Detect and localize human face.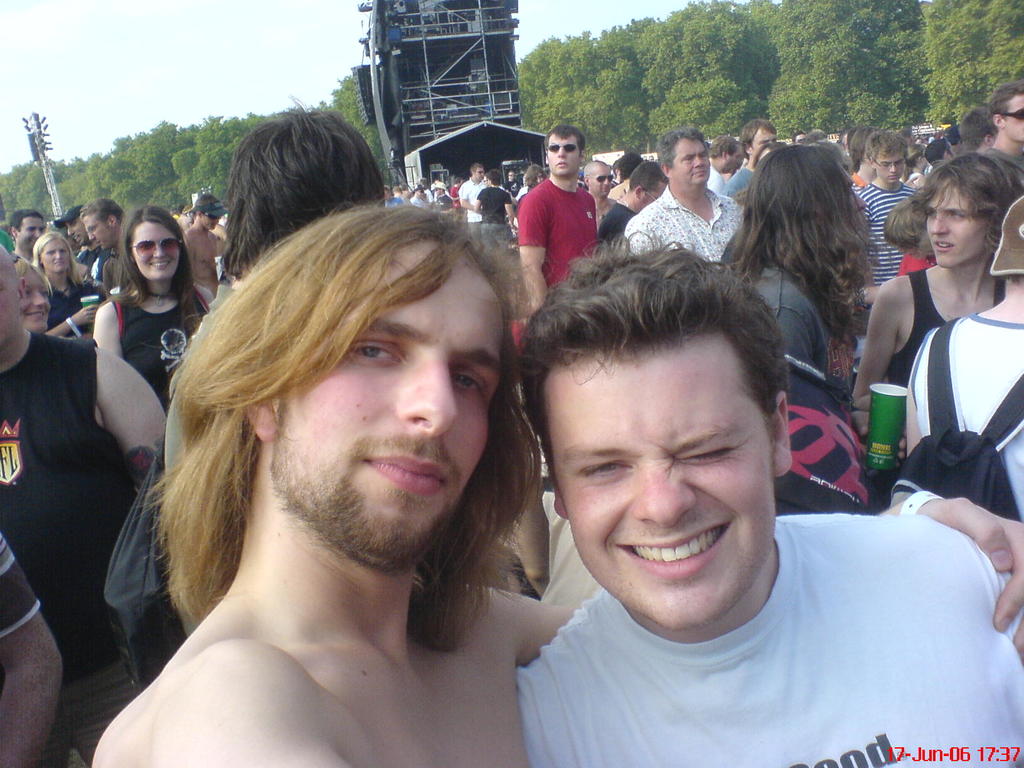
Localized at left=507, top=172, right=513, bottom=179.
